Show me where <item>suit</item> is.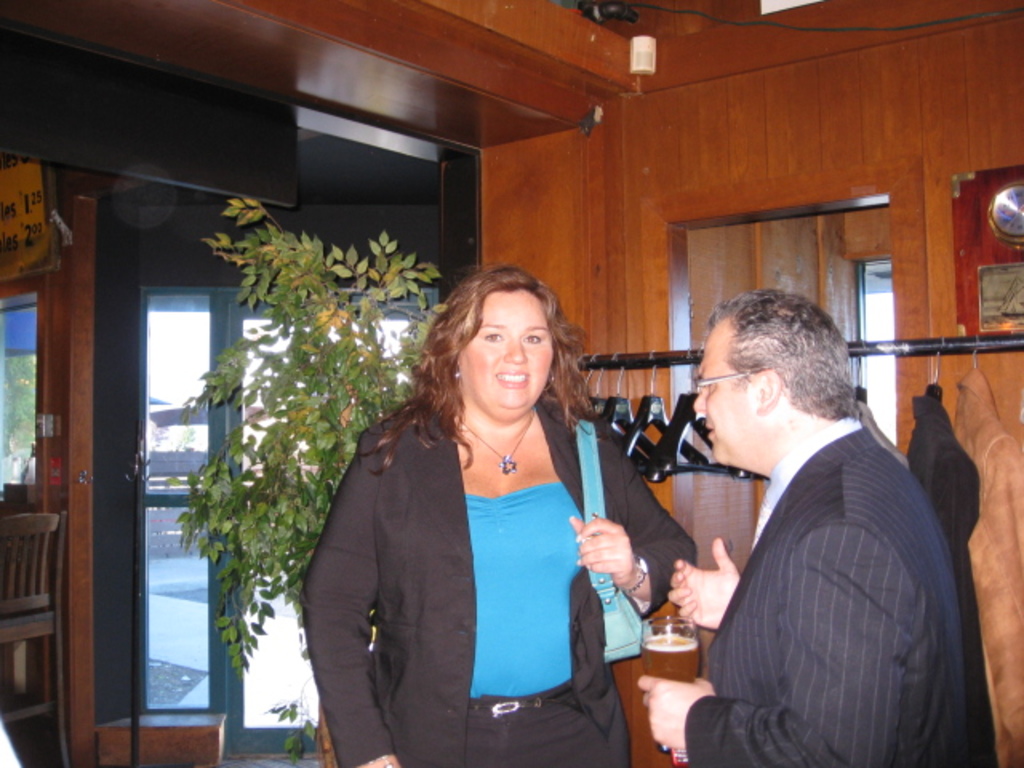
<item>suit</item> is at [304,400,698,766].
